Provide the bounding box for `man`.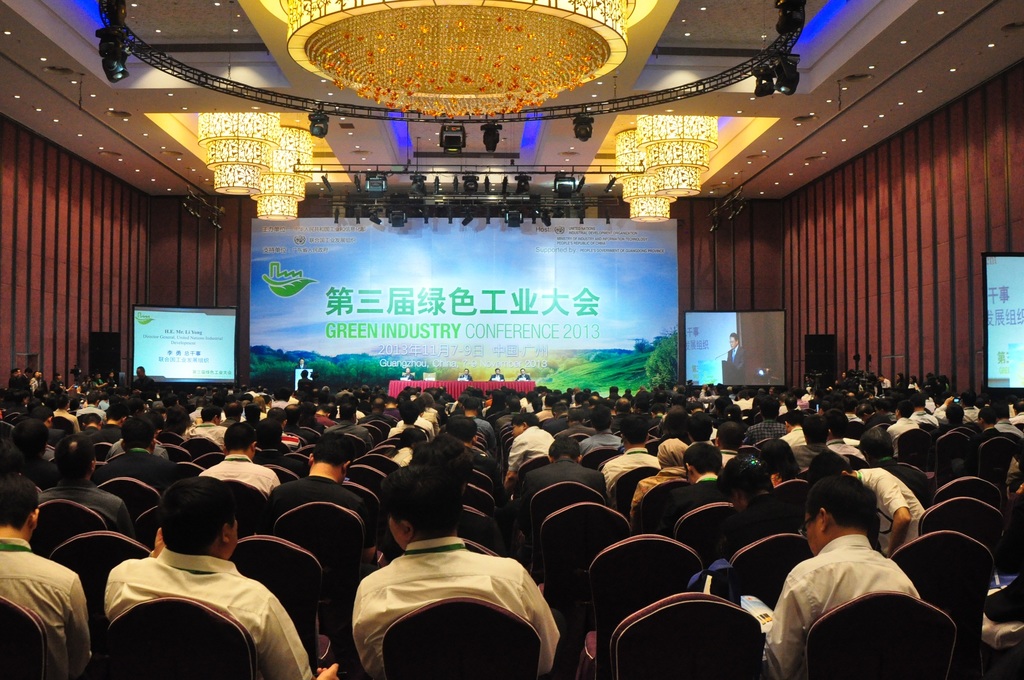
[x1=51, y1=391, x2=84, y2=432].
